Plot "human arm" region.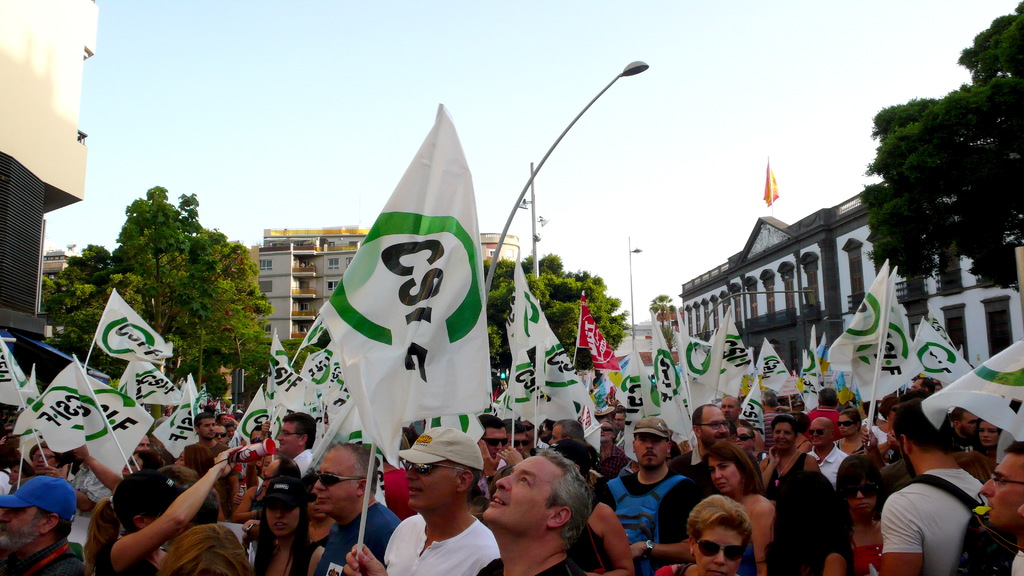
Plotted at select_region(71, 443, 122, 490).
